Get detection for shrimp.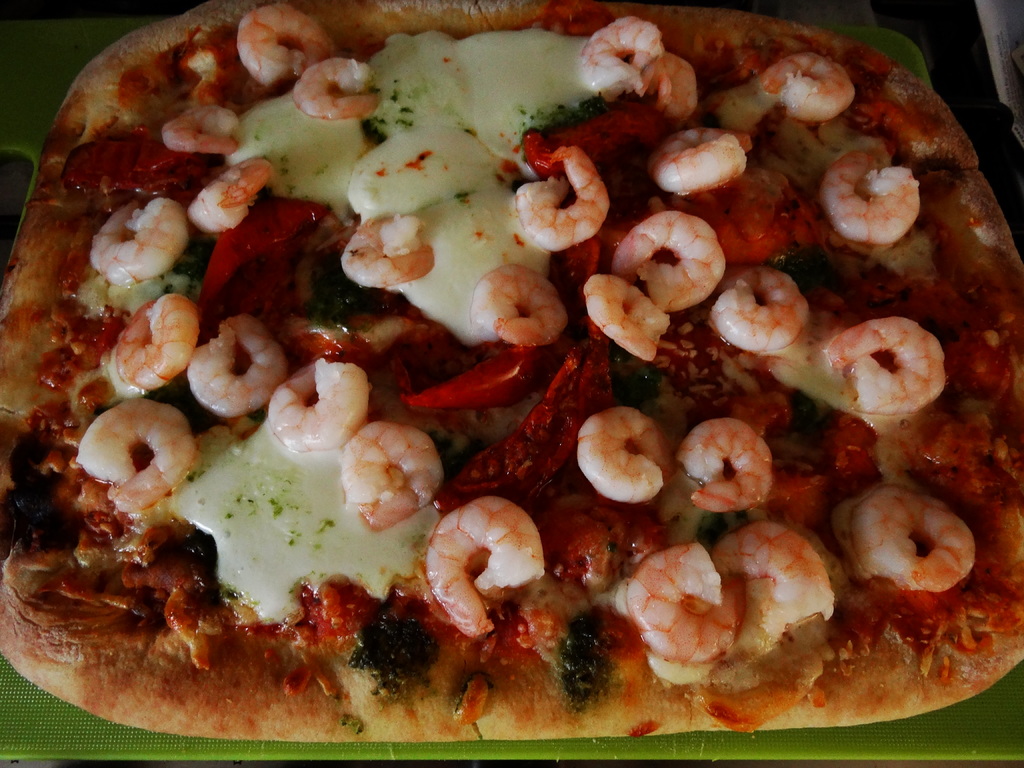
Detection: bbox(852, 481, 977, 591).
